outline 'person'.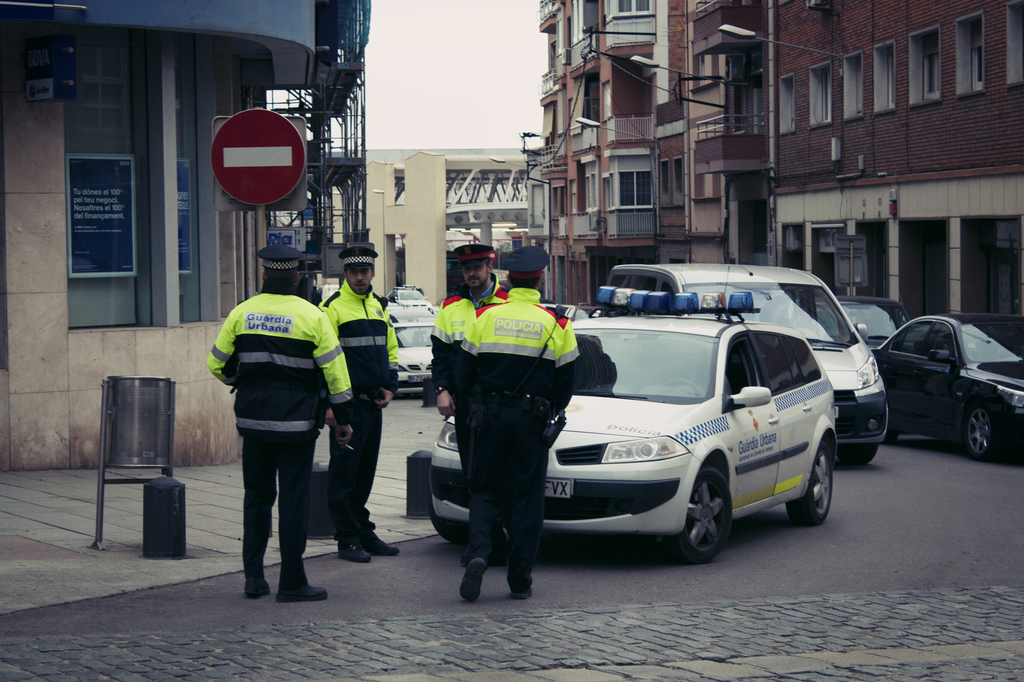
Outline: 431,244,509,566.
